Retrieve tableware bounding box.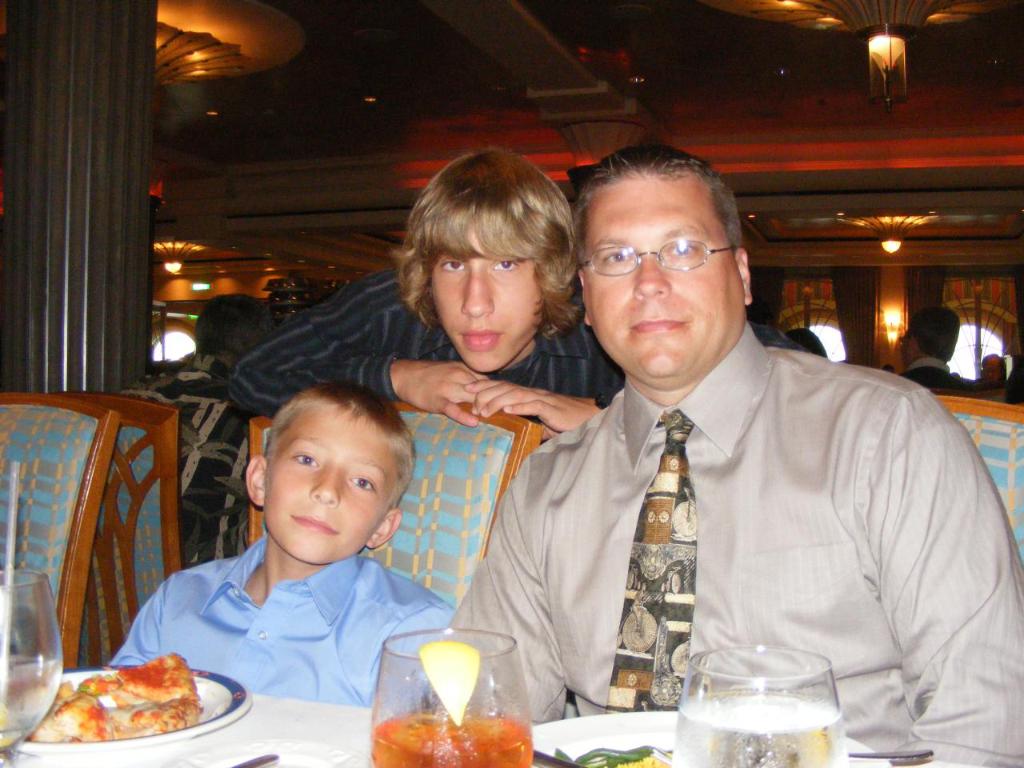
Bounding box: bbox=[0, 570, 60, 764].
